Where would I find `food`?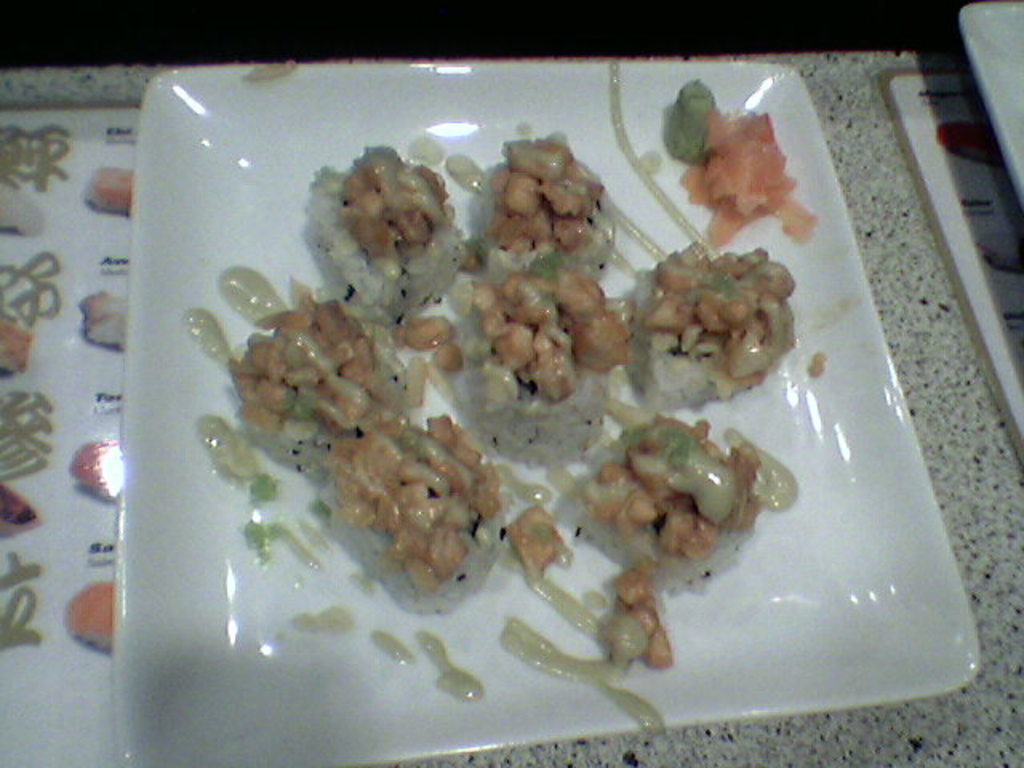
At BBox(0, 478, 46, 542).
